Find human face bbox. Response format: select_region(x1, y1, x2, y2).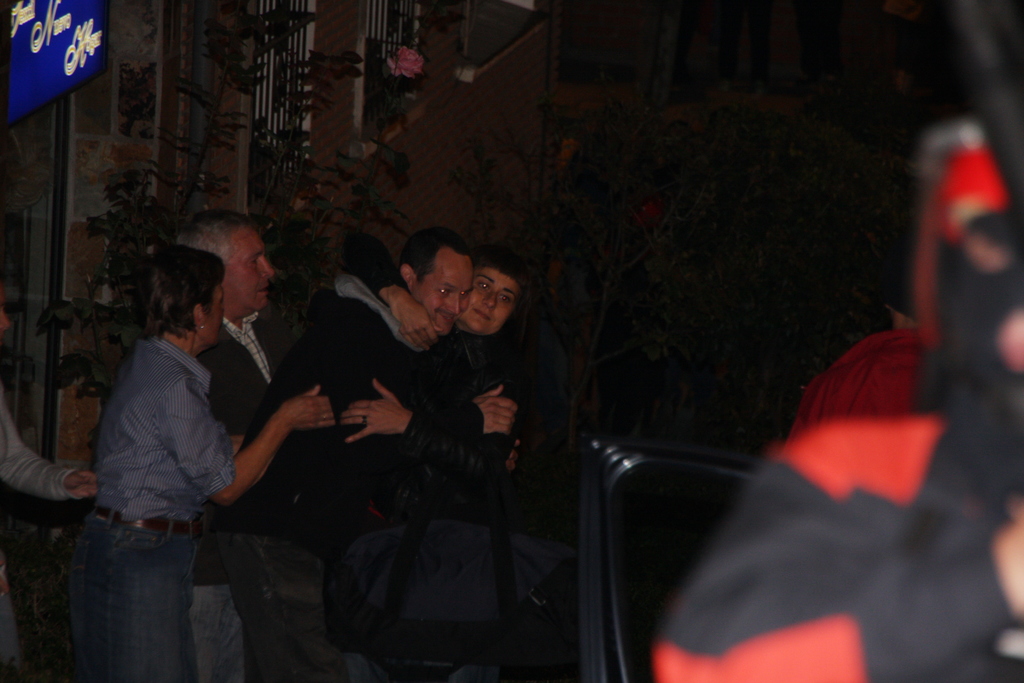
select_region(203, 285, 220, 345).
